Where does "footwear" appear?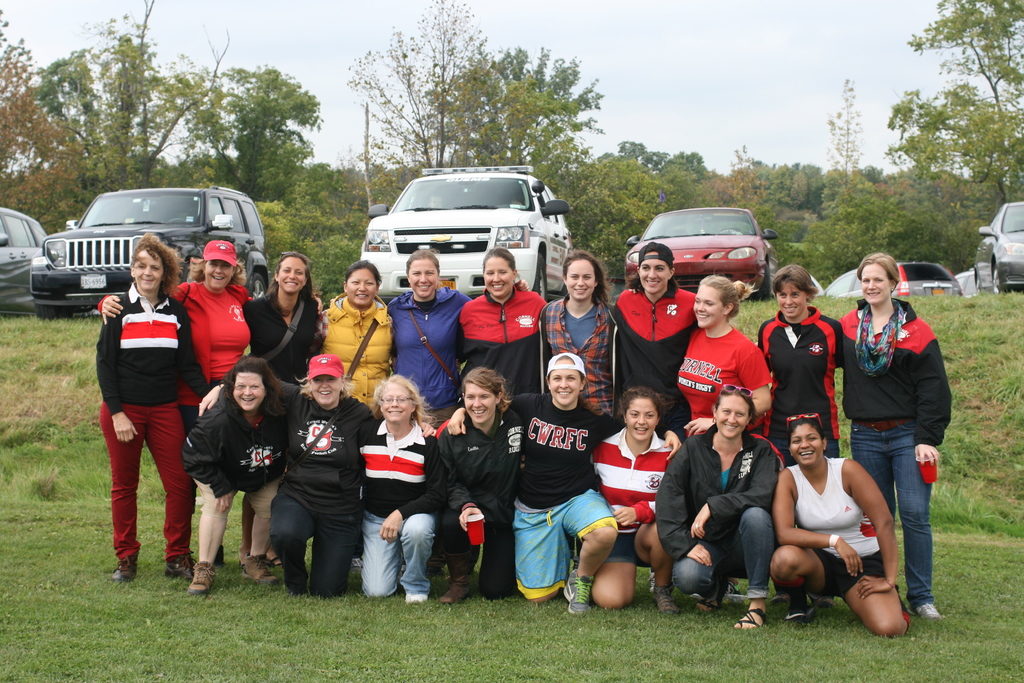
Appears at 426, 556, 450, 579.
